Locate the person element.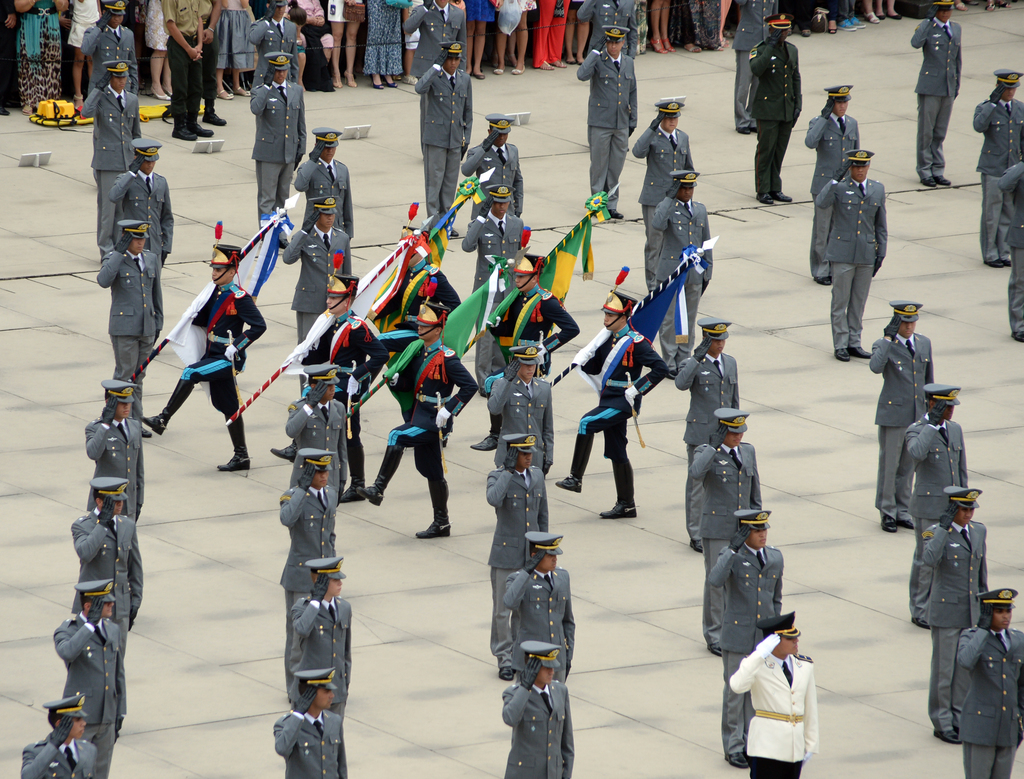
Element bbox: x1=359 y1=294 x2=483 y2=534.
